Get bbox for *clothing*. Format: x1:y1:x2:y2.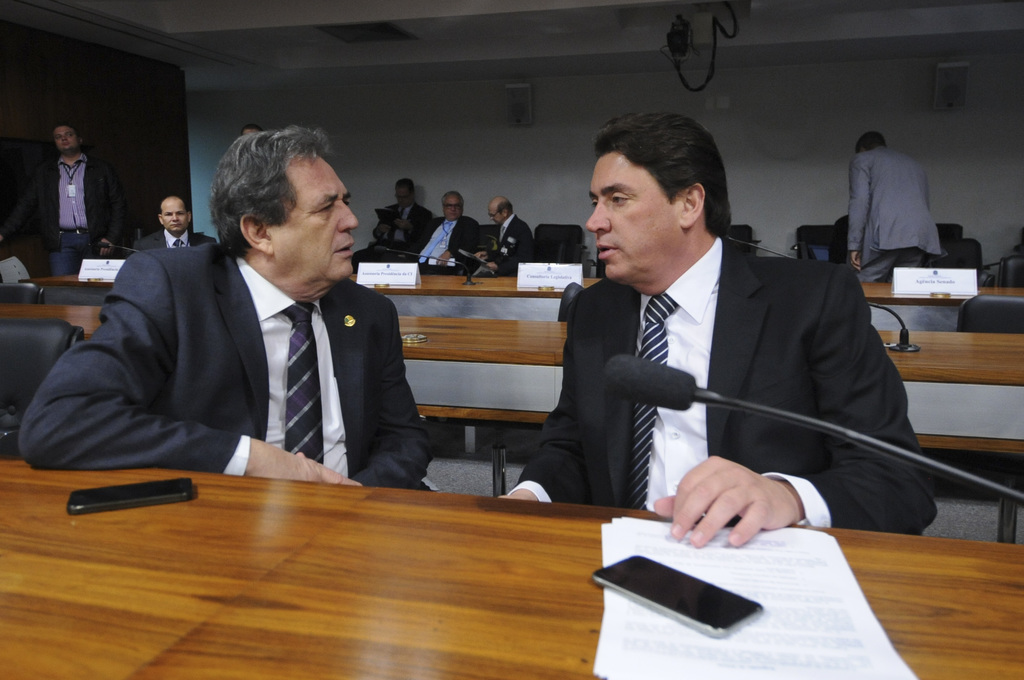
409:209:484:268.
